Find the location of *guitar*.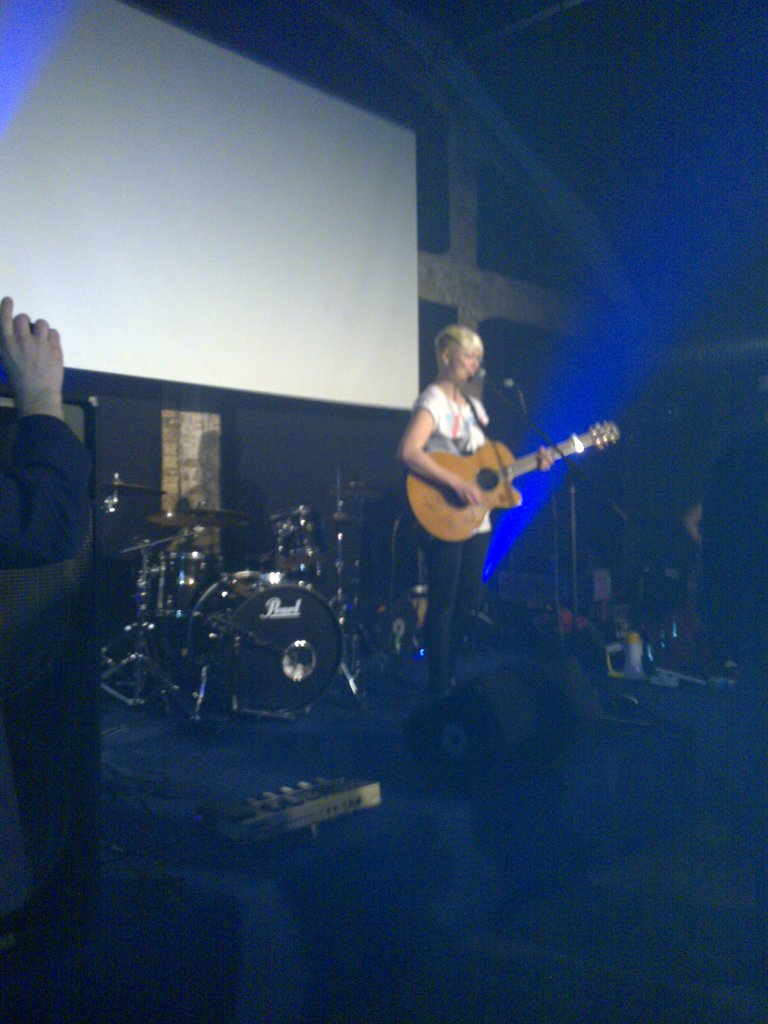
Location: 388, 392, 627, 543.
